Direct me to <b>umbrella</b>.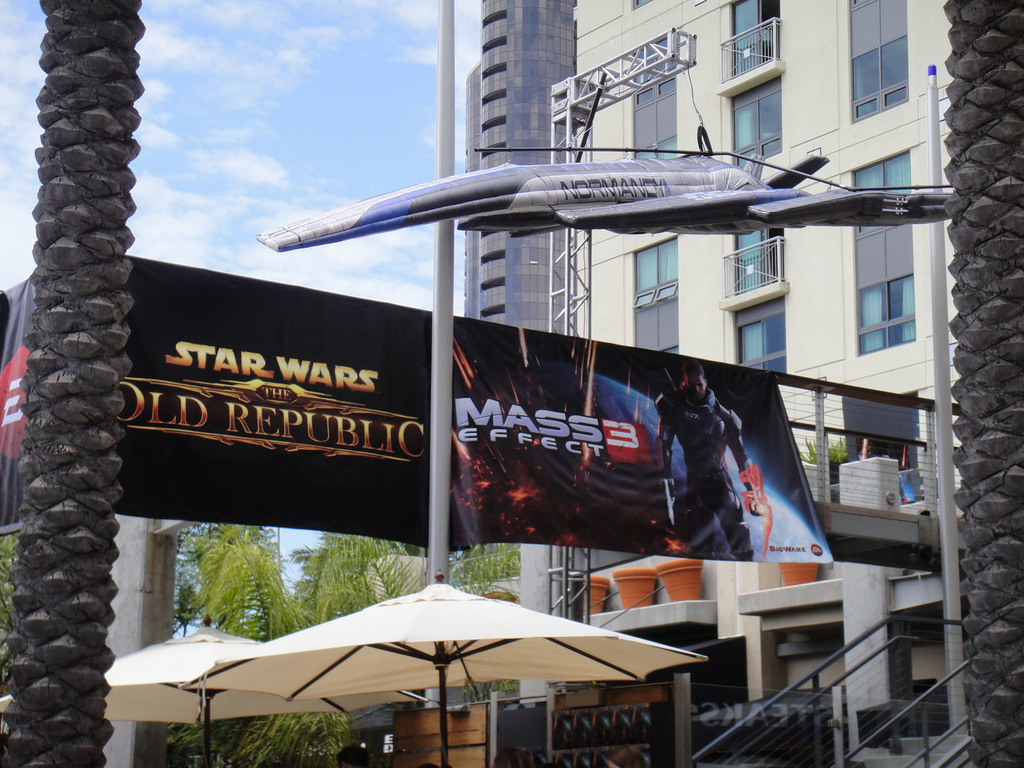
Direction: (x1=180, y1=572, x2=708, y2=767).
